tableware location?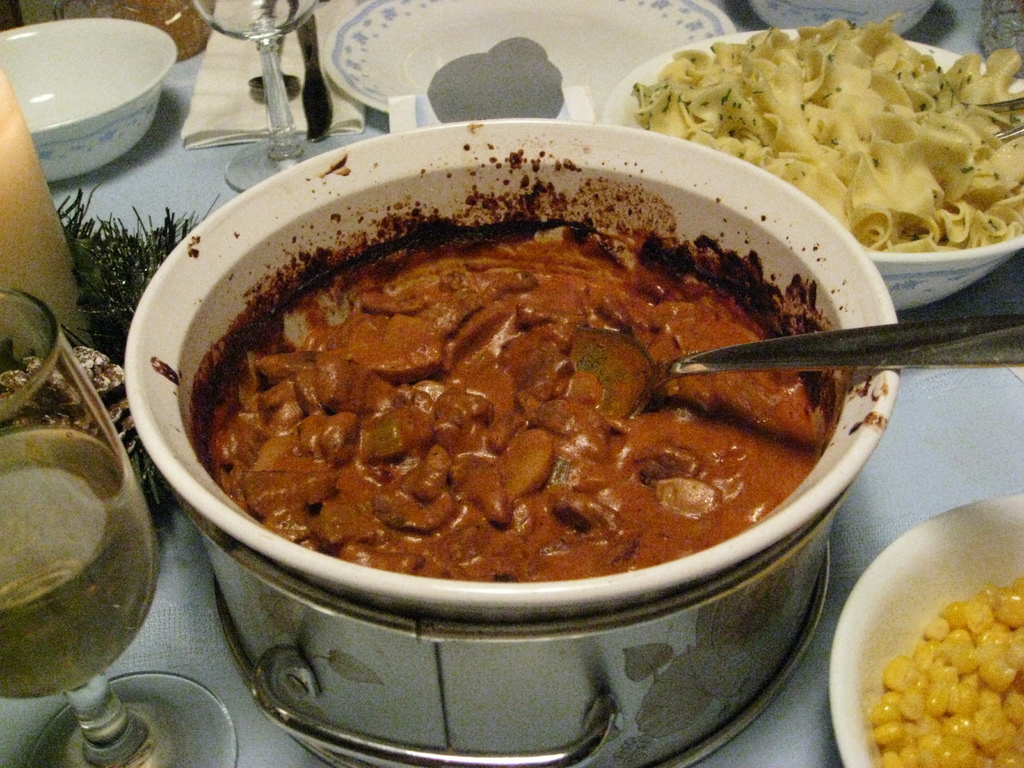
BBox(182, 0, 318, 198)
